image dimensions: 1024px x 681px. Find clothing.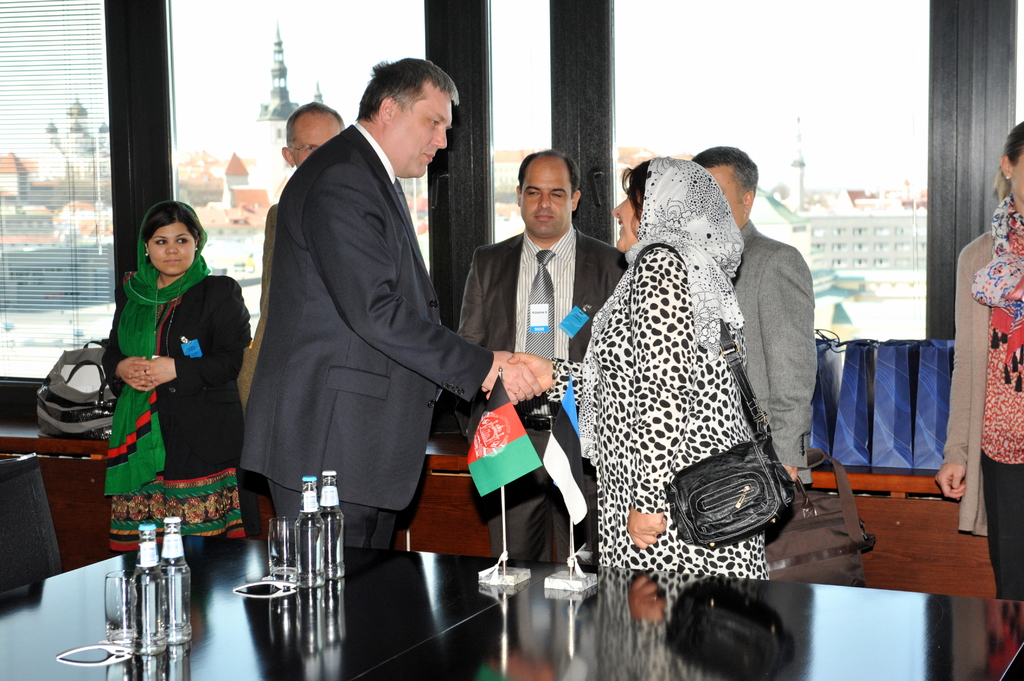
[102, 200, 252, 557].
